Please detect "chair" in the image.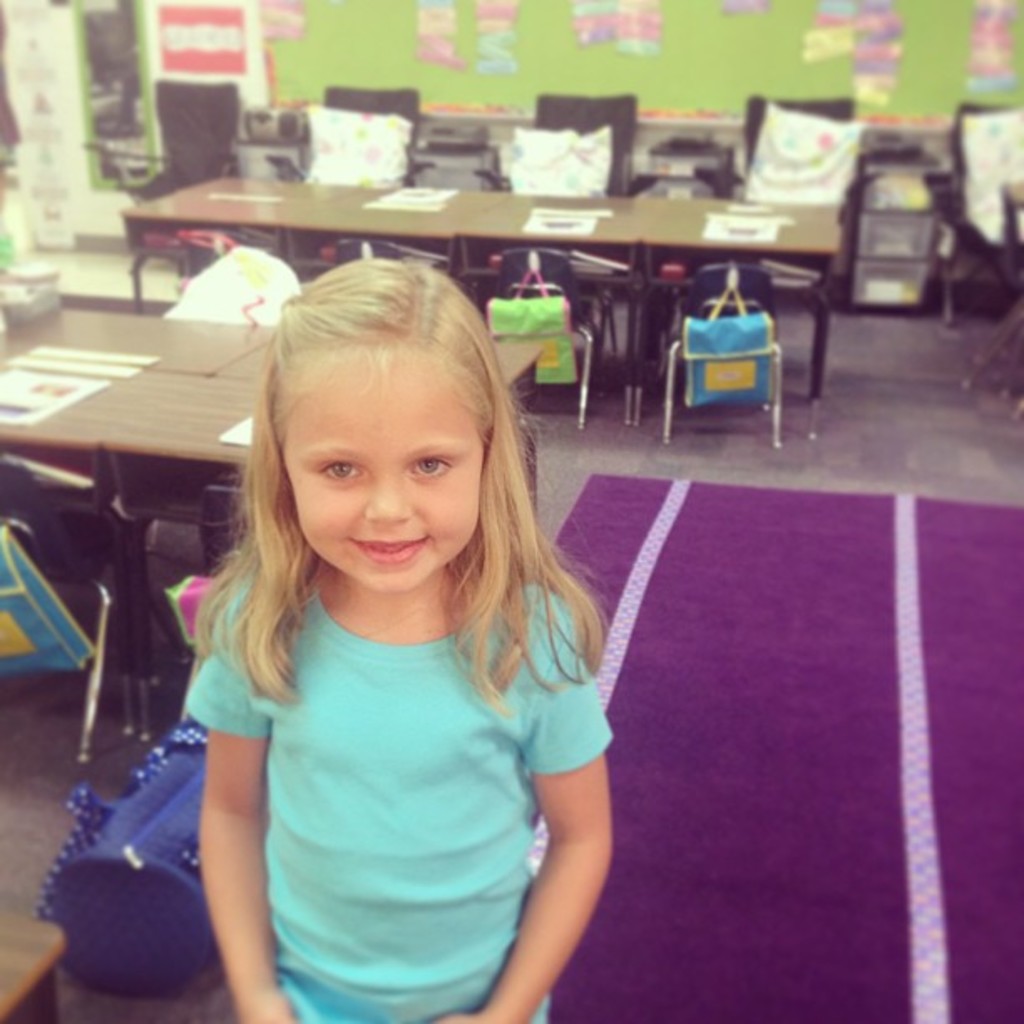
666,264,781,445.
